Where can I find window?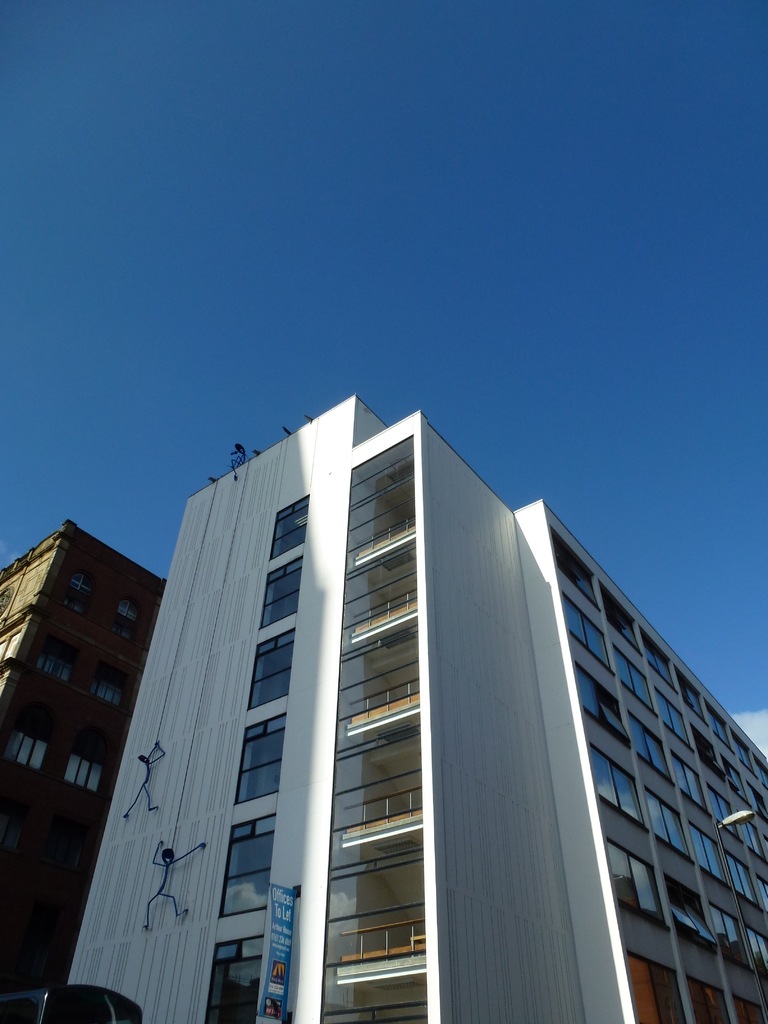
You can find it at box=[65, 756, 107, 796].
